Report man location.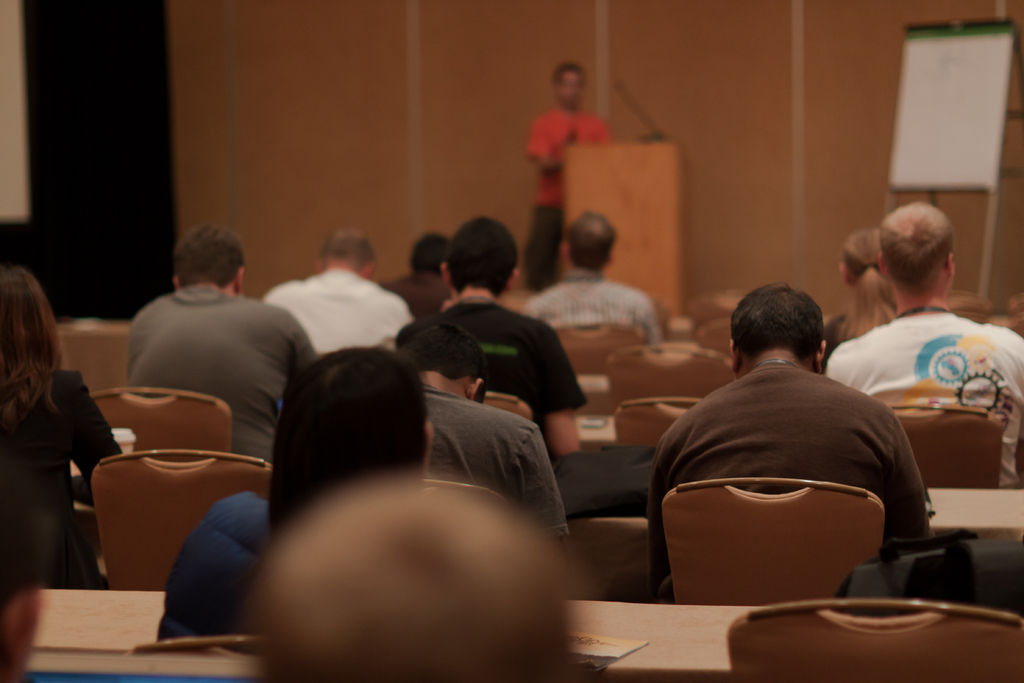
Report: (x1=254, y1=228, x2=416, y2=357).
